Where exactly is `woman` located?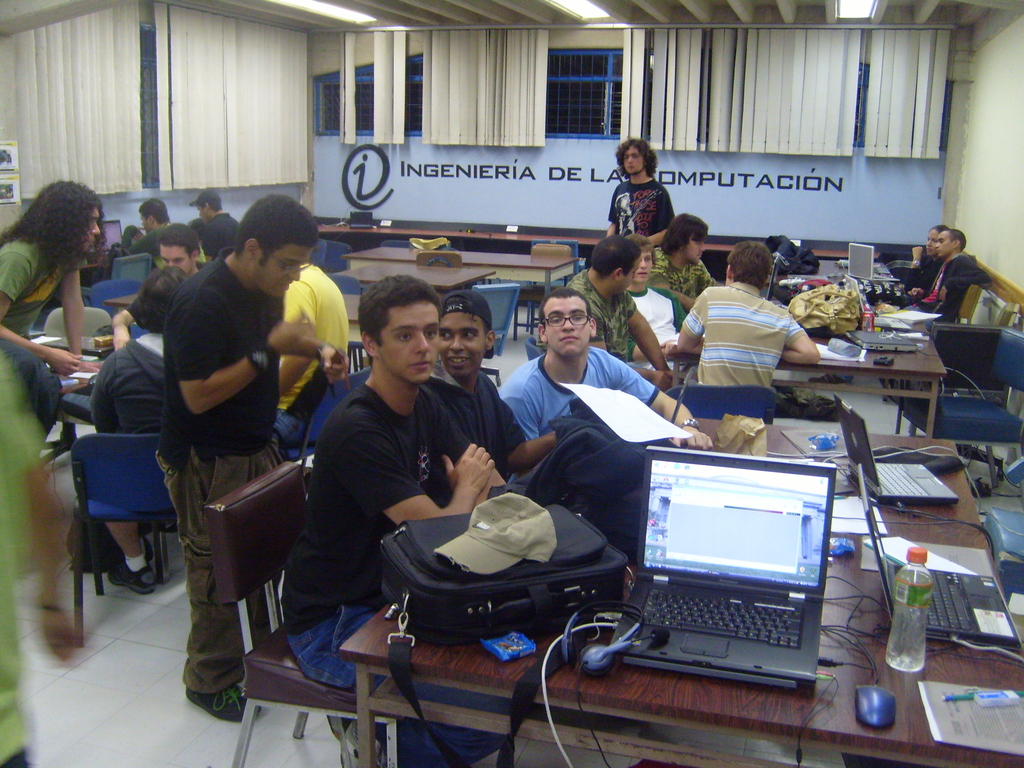
Its bounding box is detection(908, 225, 951, 283).
